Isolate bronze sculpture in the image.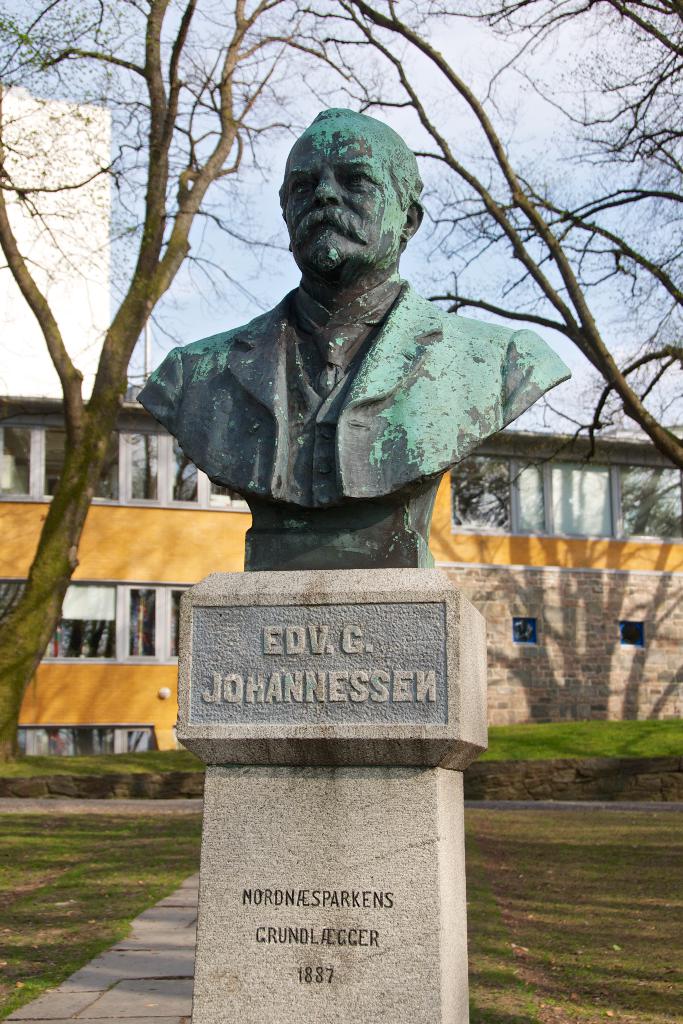
Isolated region: rect(141, 83, 585, 582).
